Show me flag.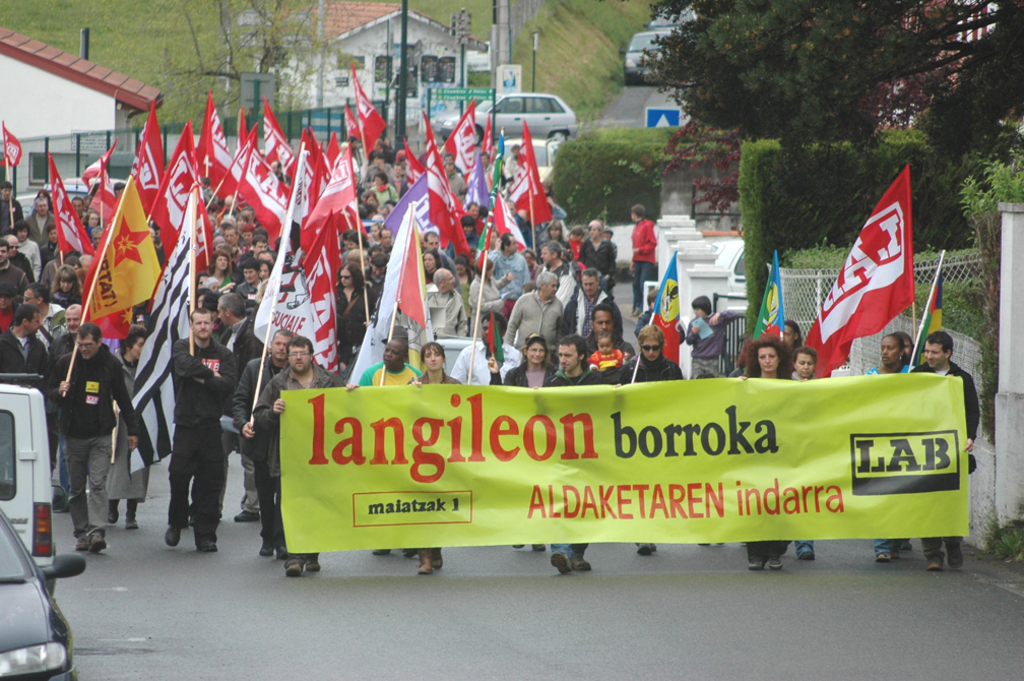
flag is here: {"left": 125, "top": 369, "right": 172, "bottom": 483}.
